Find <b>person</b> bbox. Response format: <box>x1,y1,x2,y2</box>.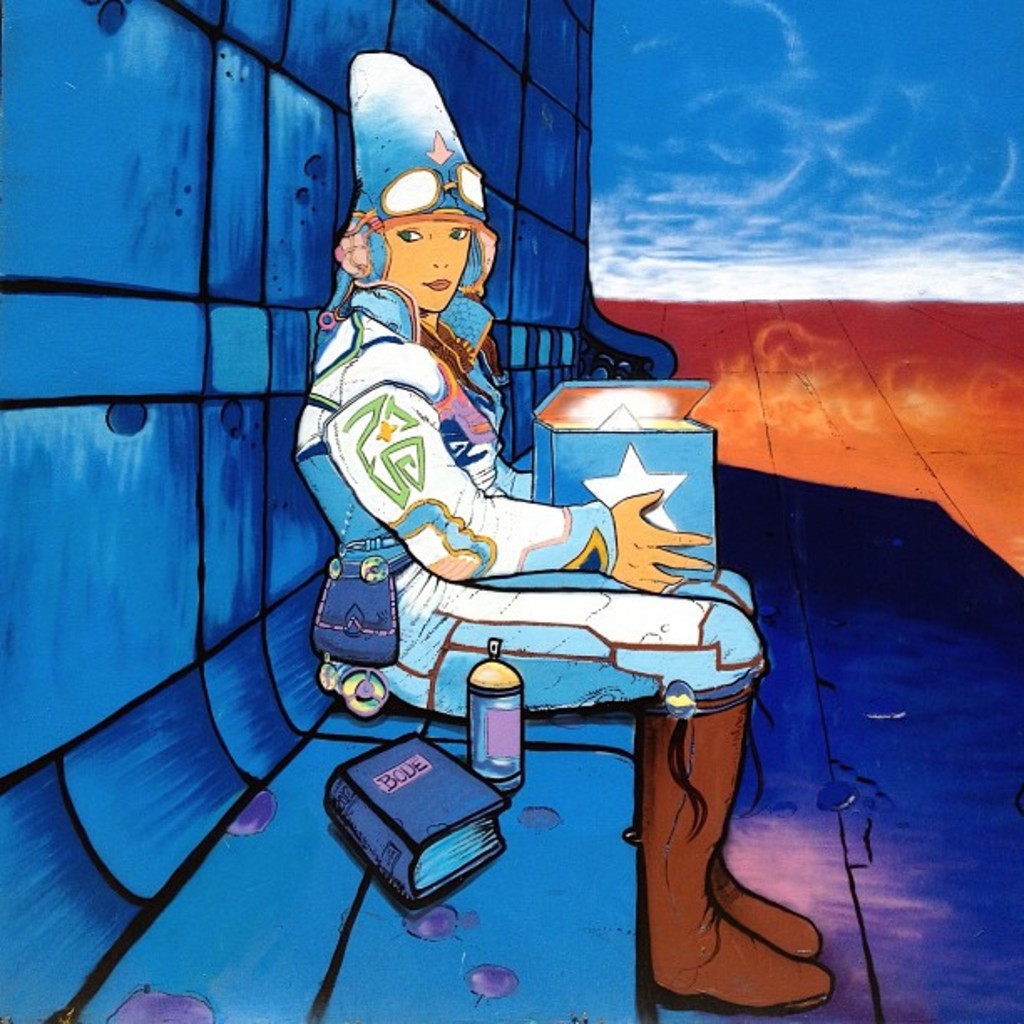
<box>289,52,845,1022</box>.
